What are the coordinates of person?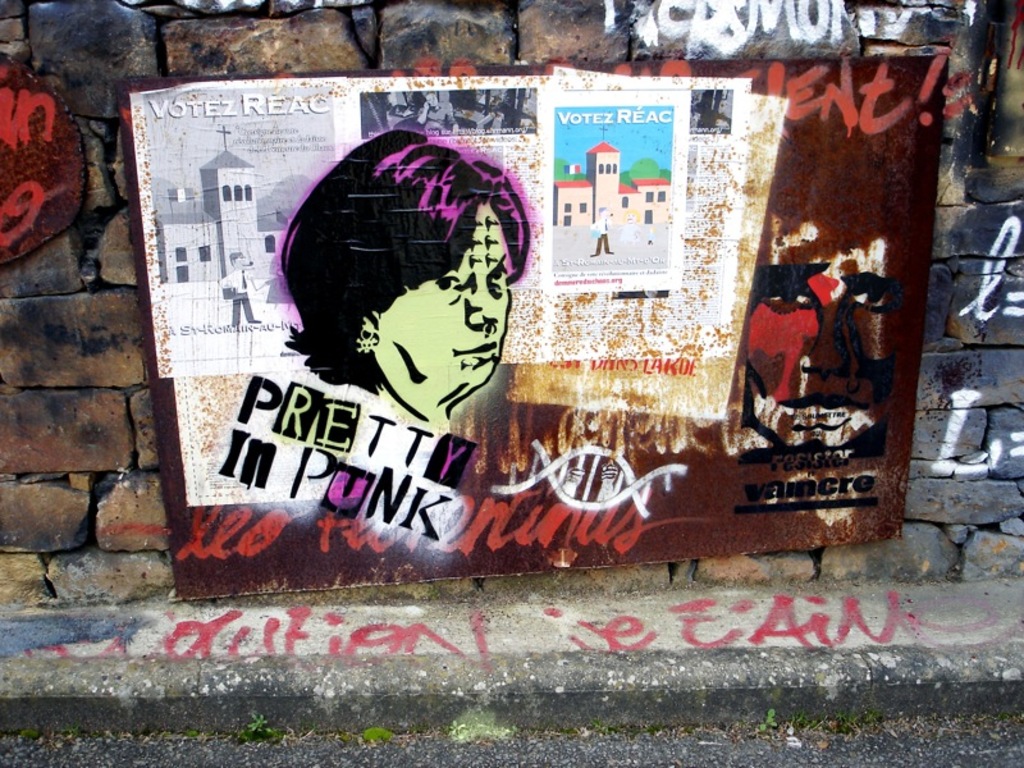
285,128,531,421.
